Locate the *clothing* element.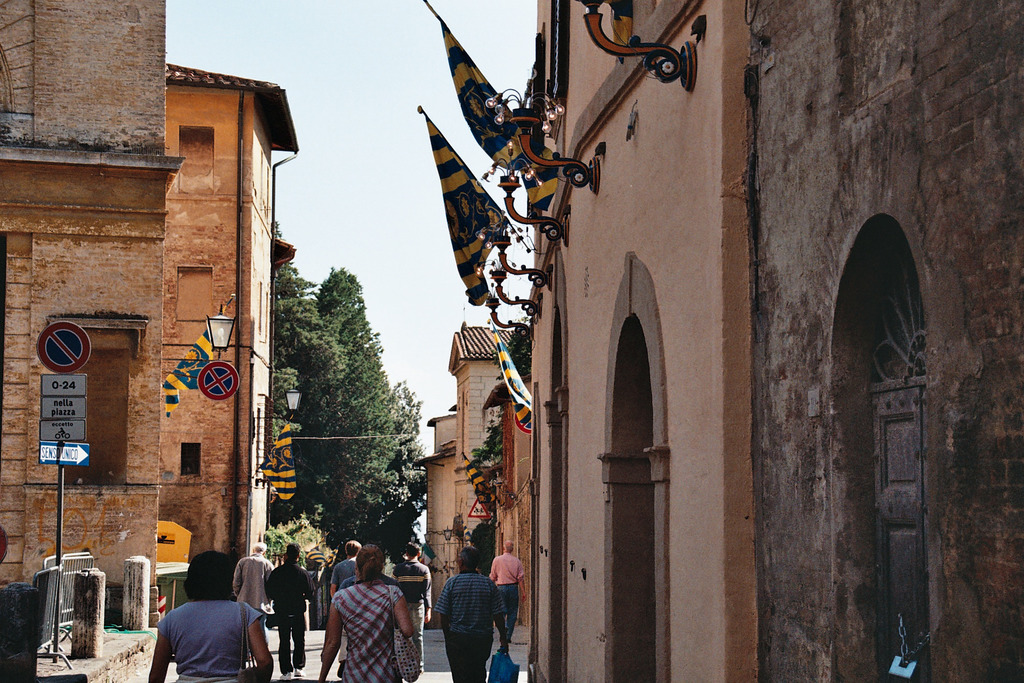
Element bbox: (228, 549, 276, 612).
